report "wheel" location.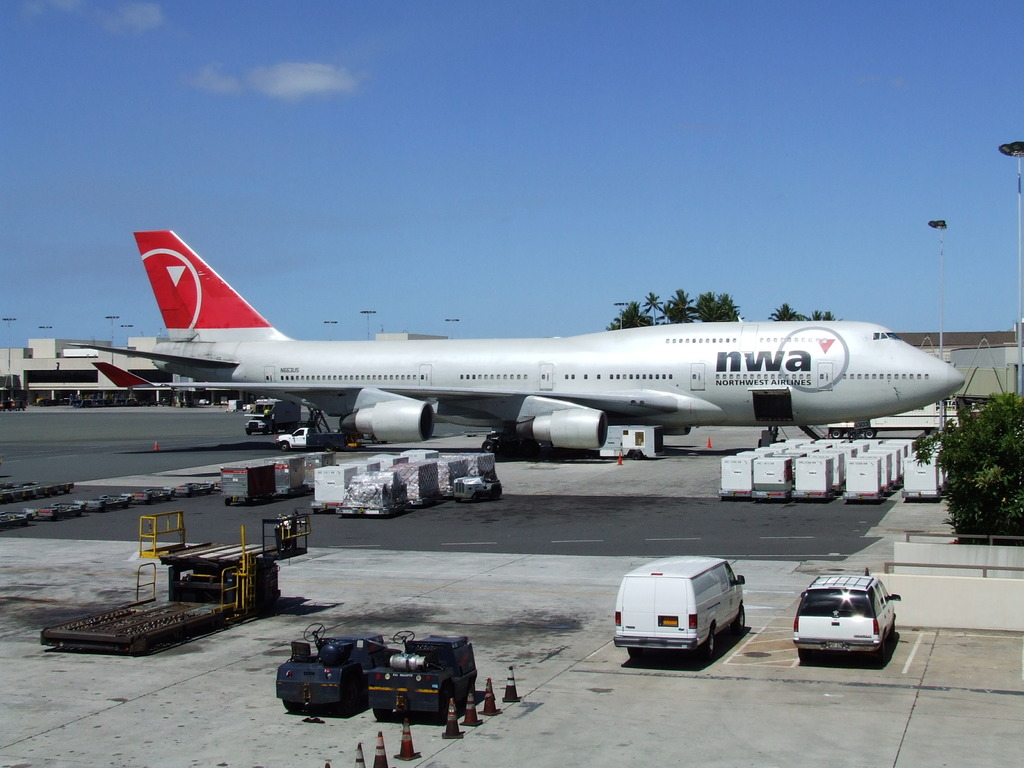
Report: l=455, t=496, r=463, b=501.
